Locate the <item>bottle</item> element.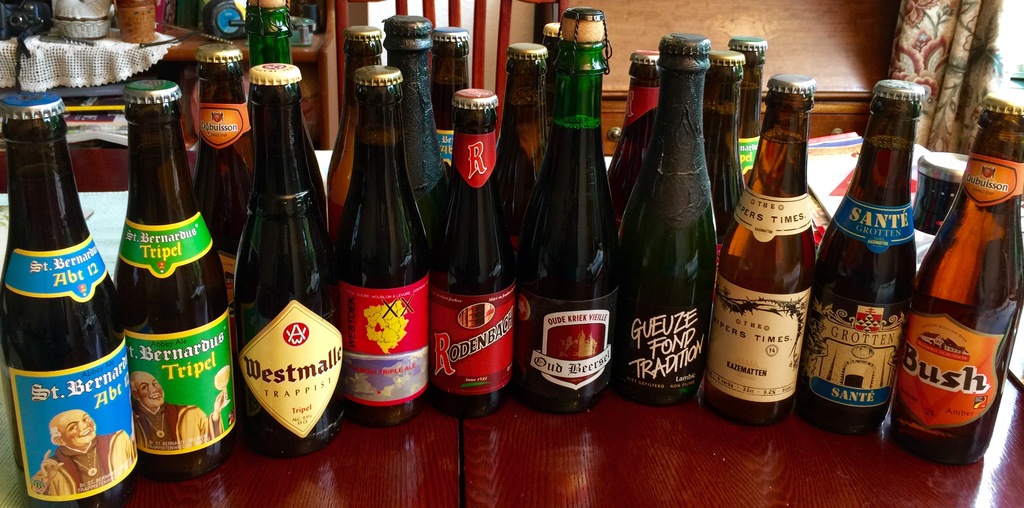
Element bbox: box(705, 72, 815, 427).
